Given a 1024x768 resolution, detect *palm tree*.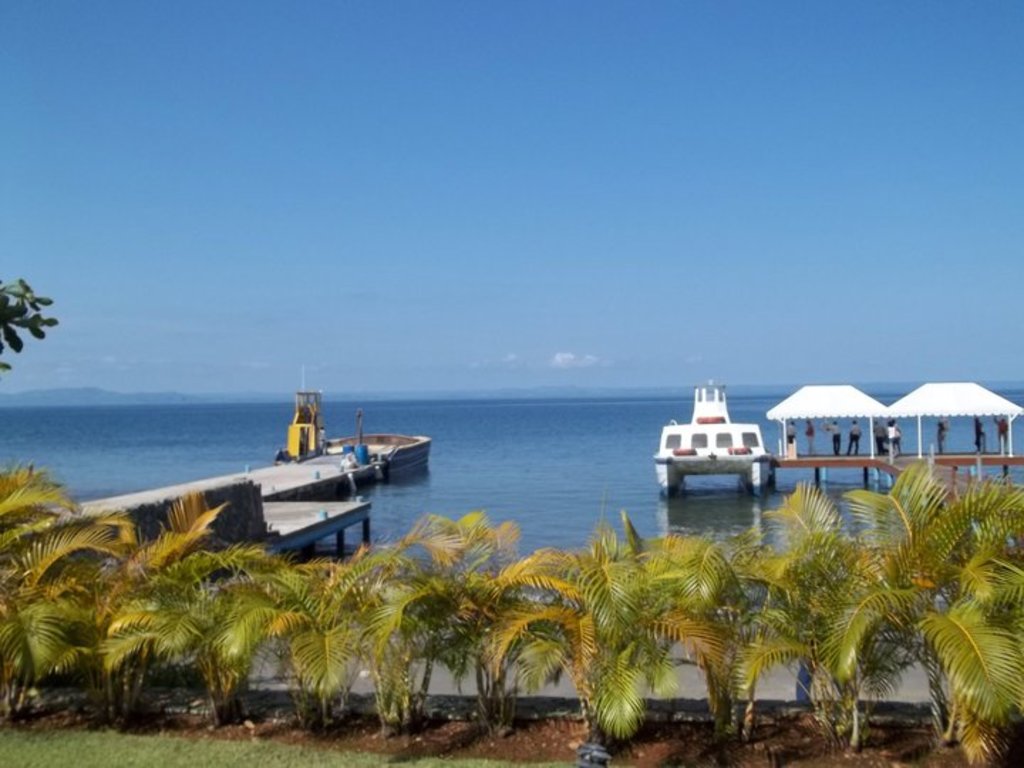
left=4, top=469, right=71, bottom=563.
